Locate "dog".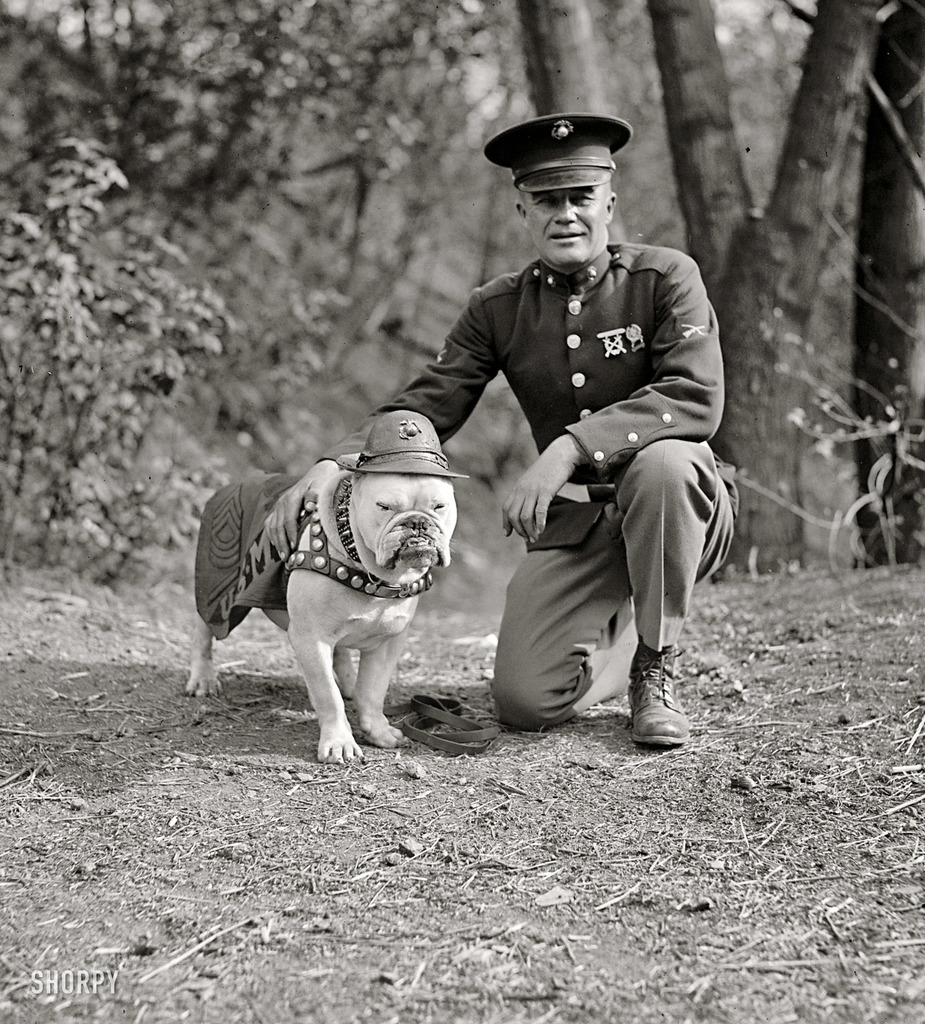
Bounding box: locate(183, 408, 468, 769).
